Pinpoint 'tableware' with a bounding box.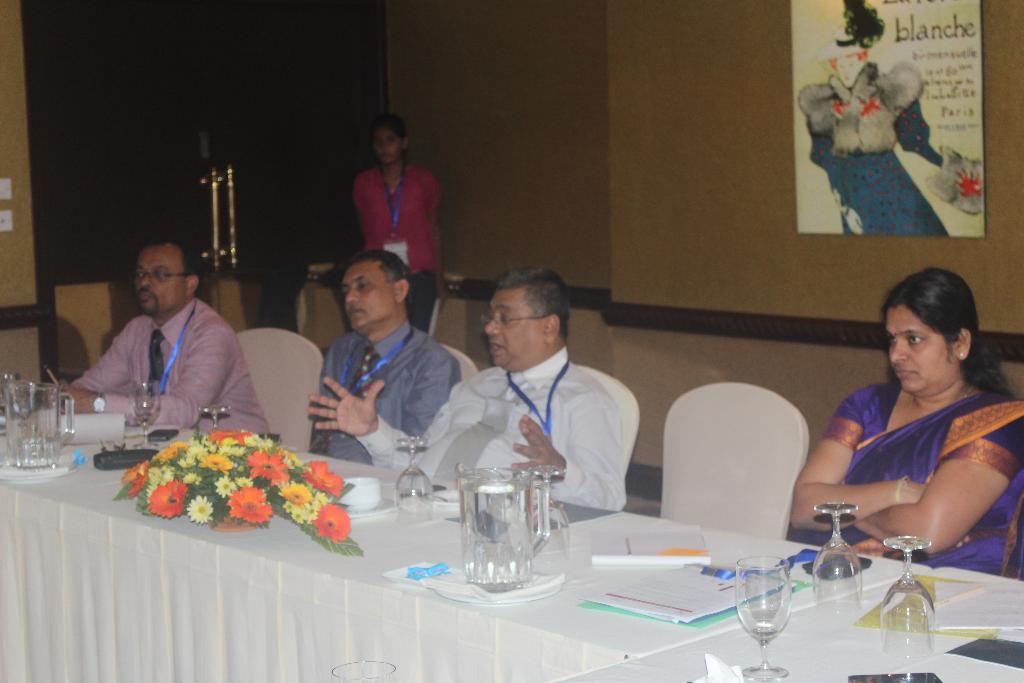
197 401 232 430.
